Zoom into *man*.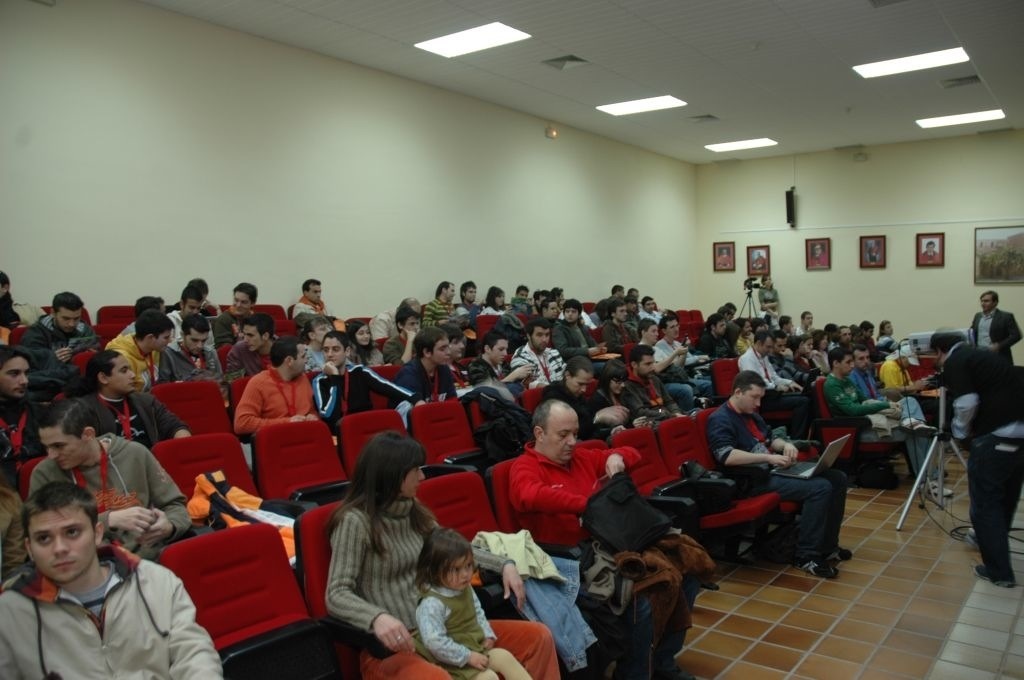
Zoom target: Rect(390, 327, 460, 405).
